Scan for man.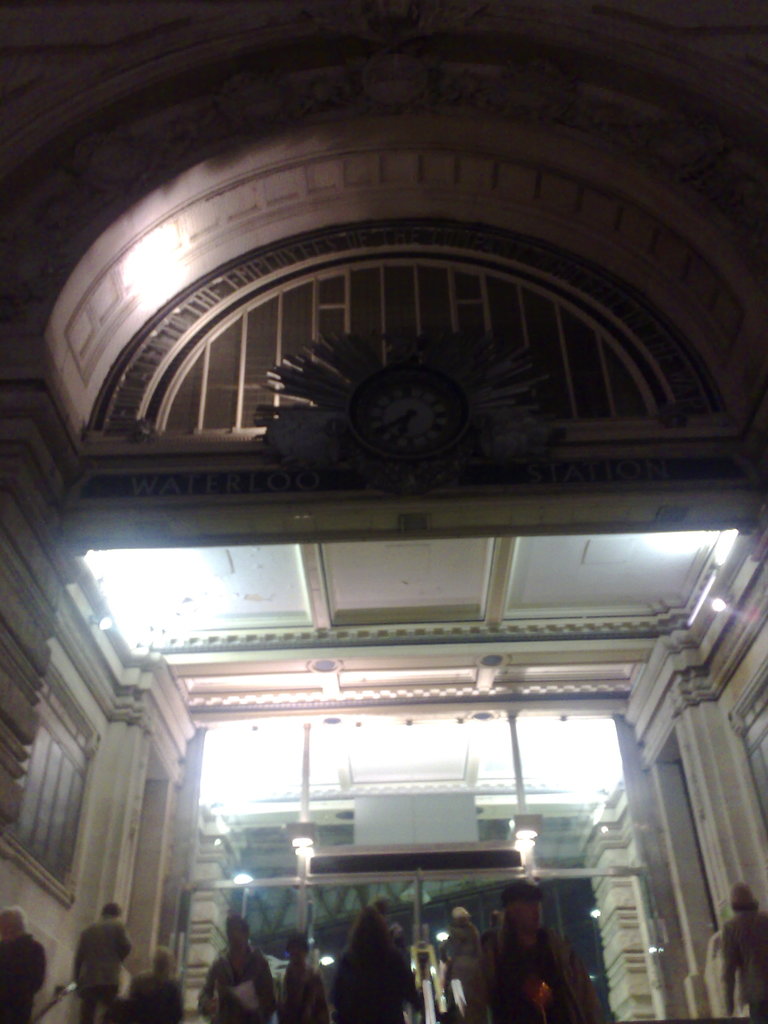
Scan result: left=197, top=925, right=269, bottom=1023.
